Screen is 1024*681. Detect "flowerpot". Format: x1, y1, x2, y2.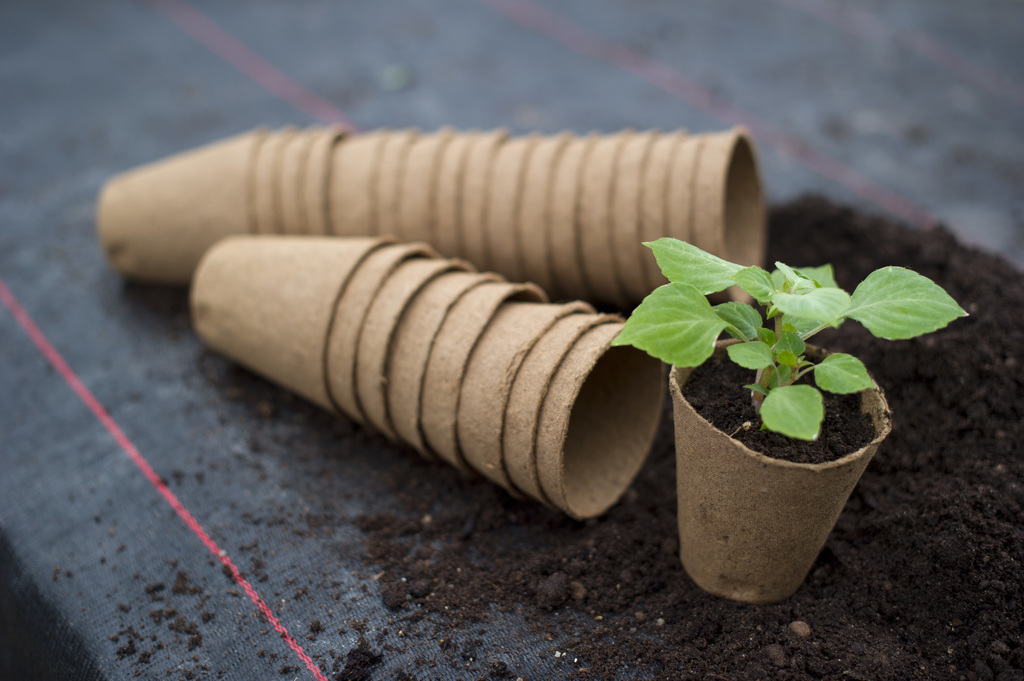
519, 132, 569, 262.
